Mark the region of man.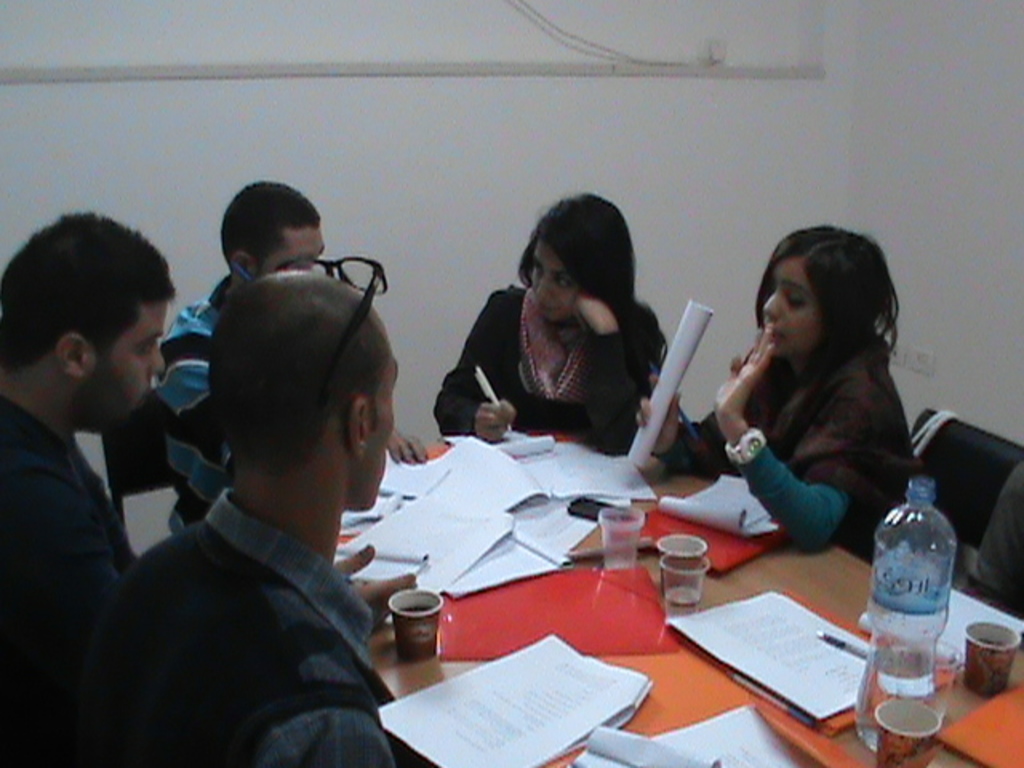
Region: crop(0, 206, 179, 766).
